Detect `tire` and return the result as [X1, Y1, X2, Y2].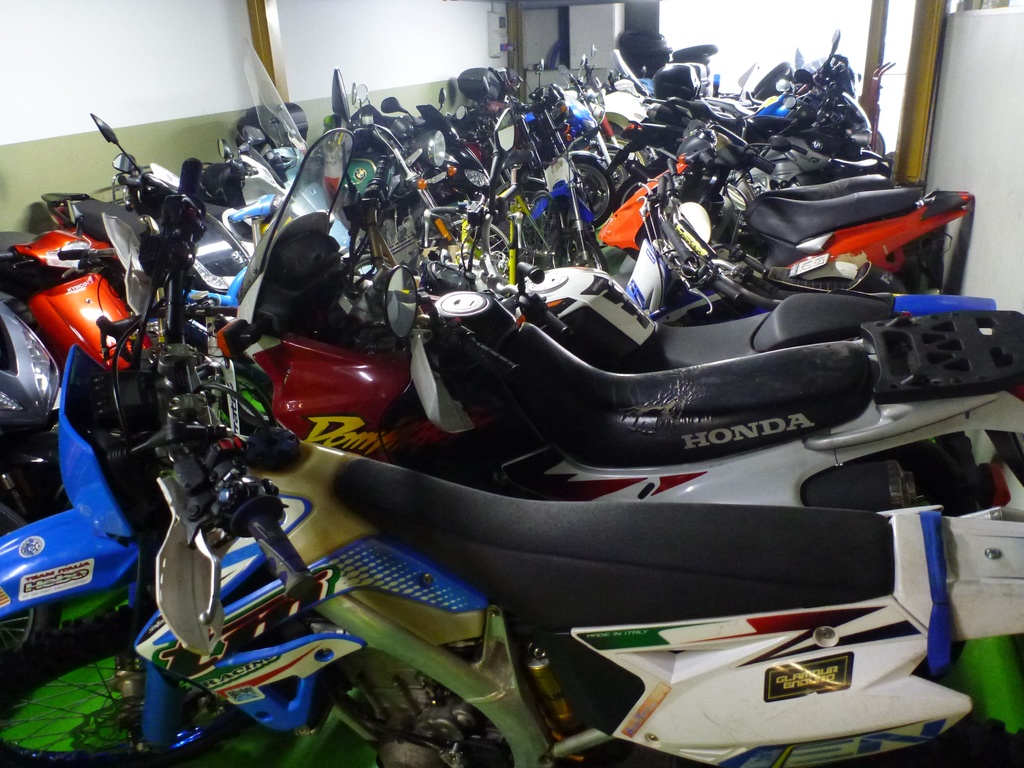
[0, 608, 243, 767].
